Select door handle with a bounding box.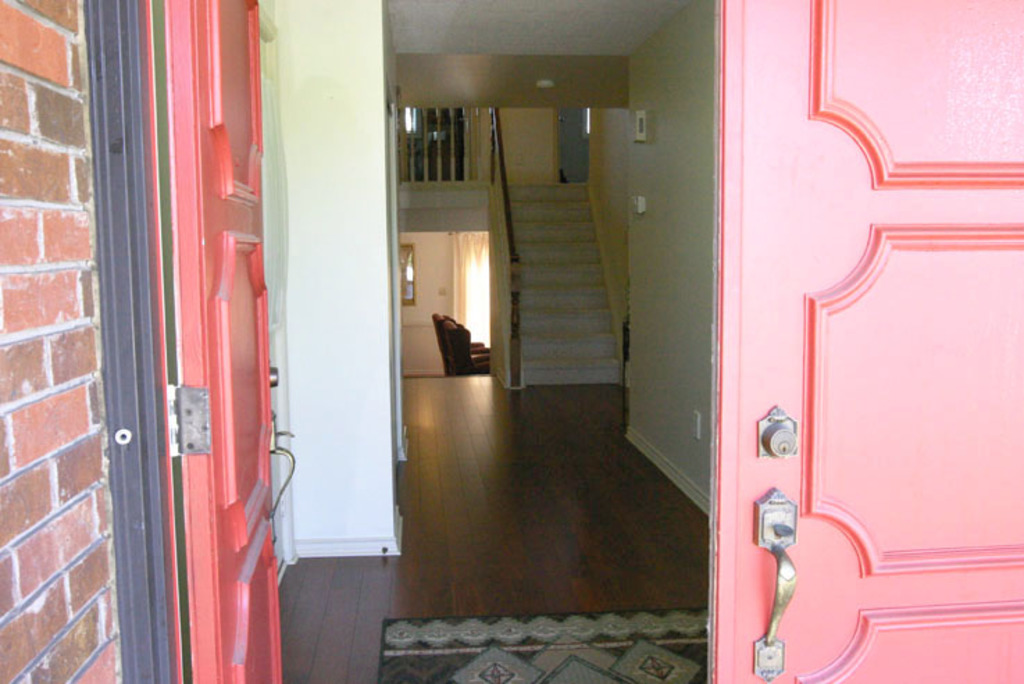
x1=756 y1=402 x2=800 y2=460.
